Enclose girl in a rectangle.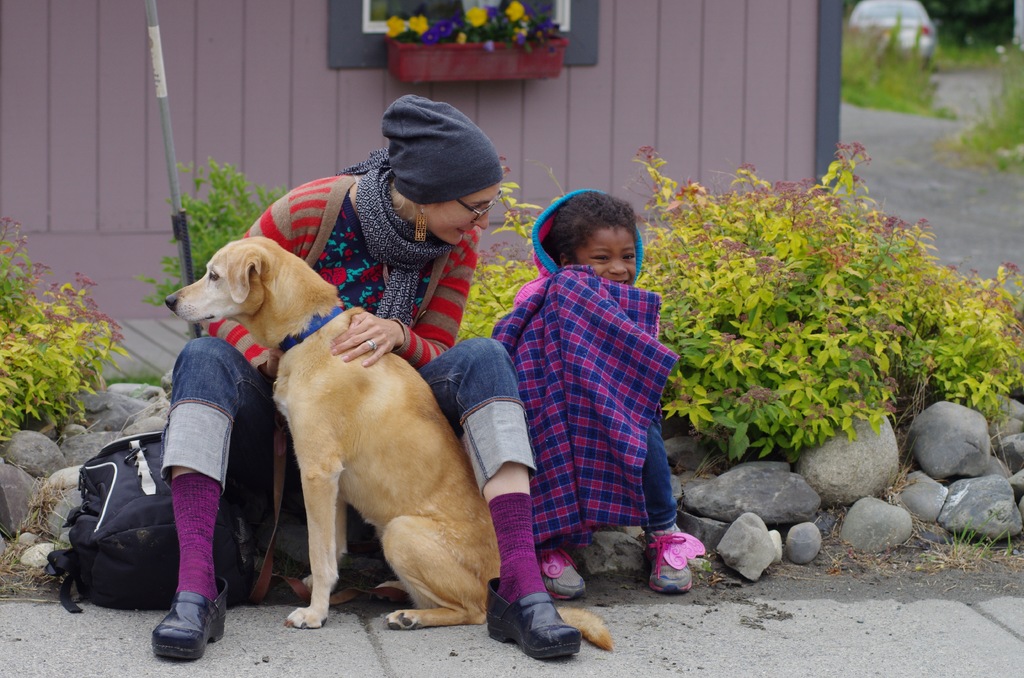
left=154, top=92, right=579, bottom=660.
